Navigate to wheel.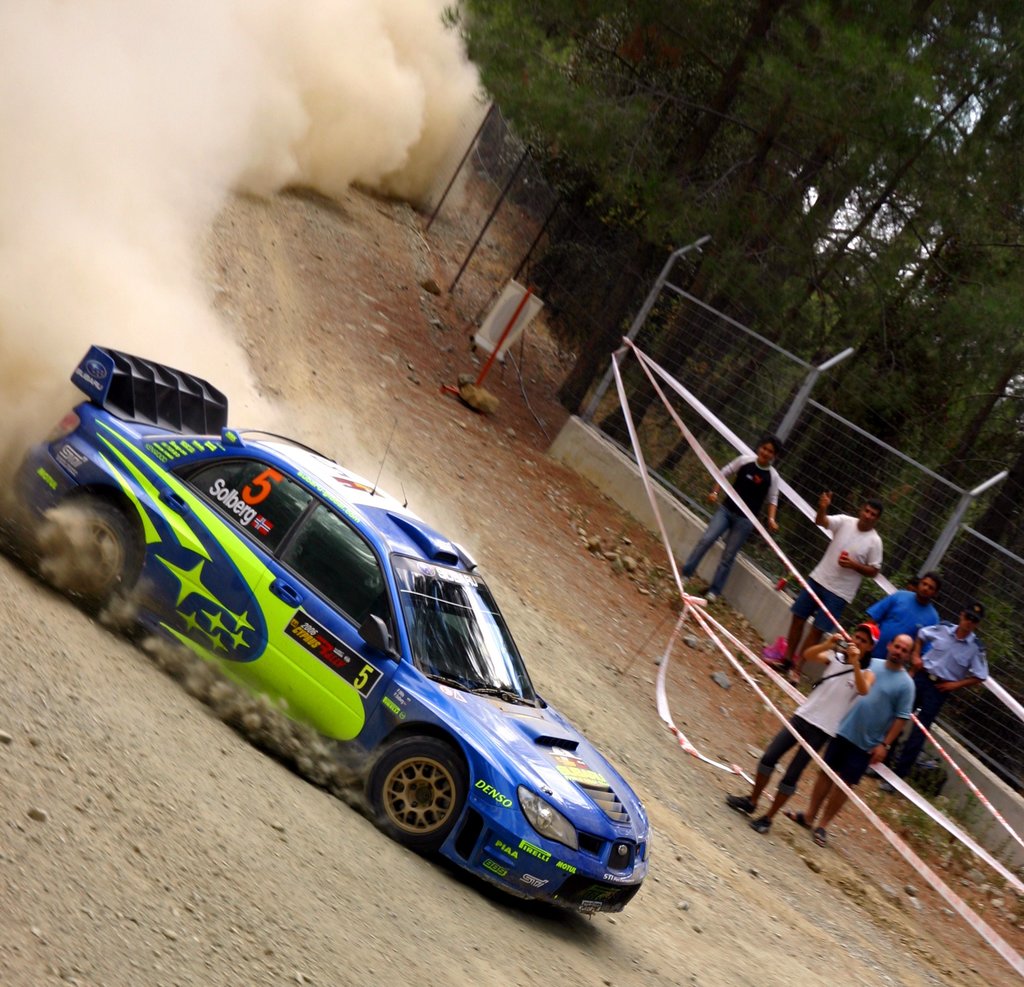
Navigation target: l=63, t=501, r=138, b=601.
